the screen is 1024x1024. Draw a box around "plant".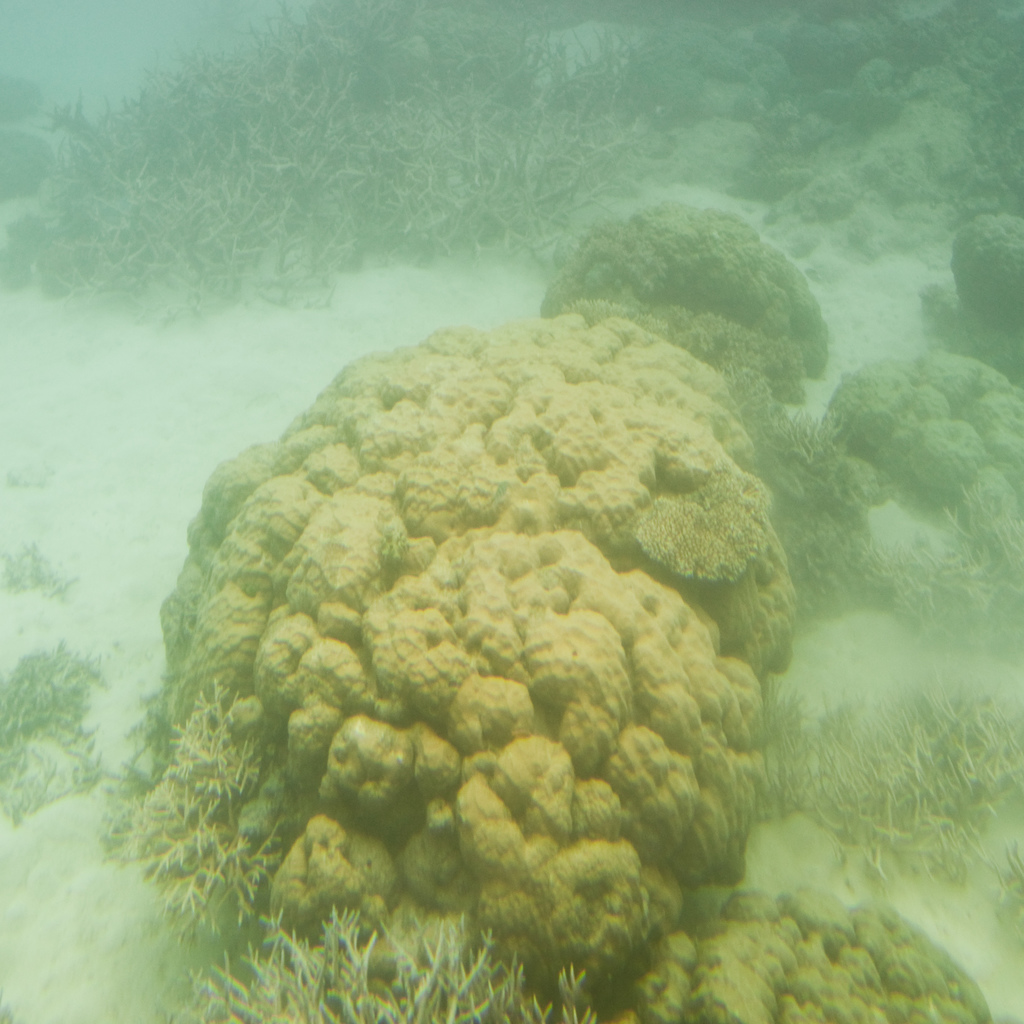
<box>2,631,127,832</box>.
